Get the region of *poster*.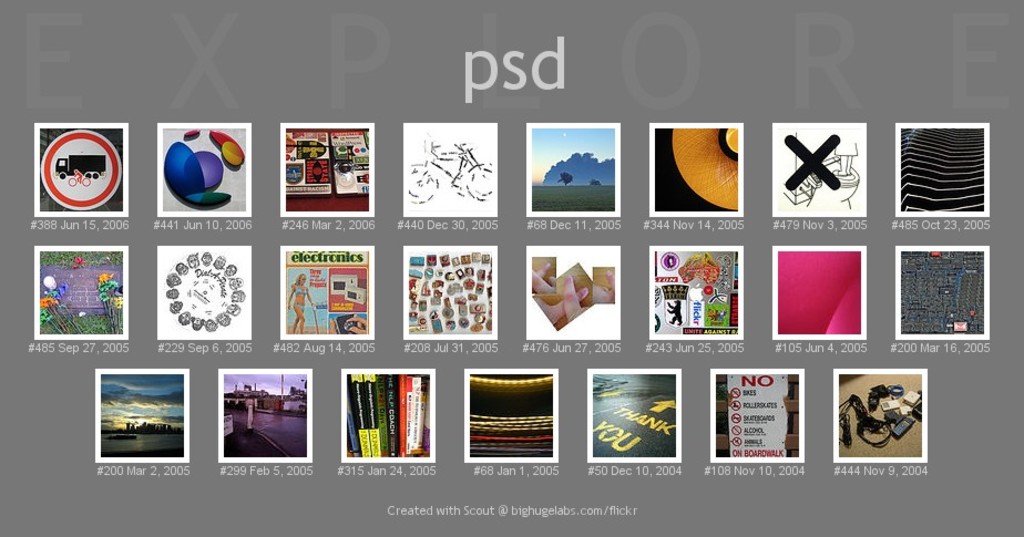
<region>94, 373, 192, 463</region>.
